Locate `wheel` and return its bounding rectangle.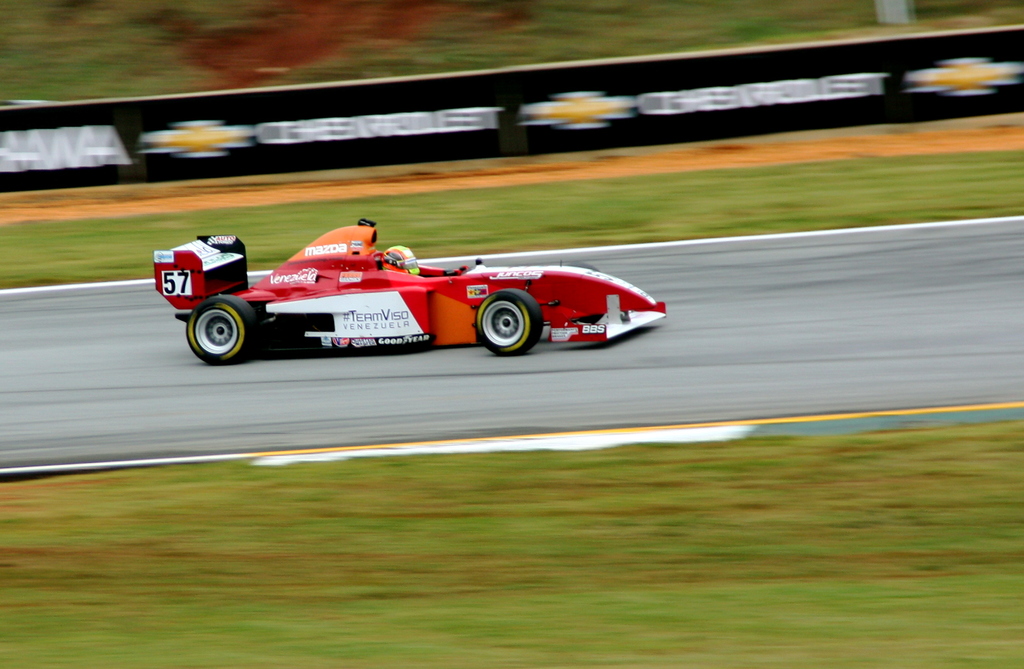
[left=182, top=292, right=254, bottom=366].
